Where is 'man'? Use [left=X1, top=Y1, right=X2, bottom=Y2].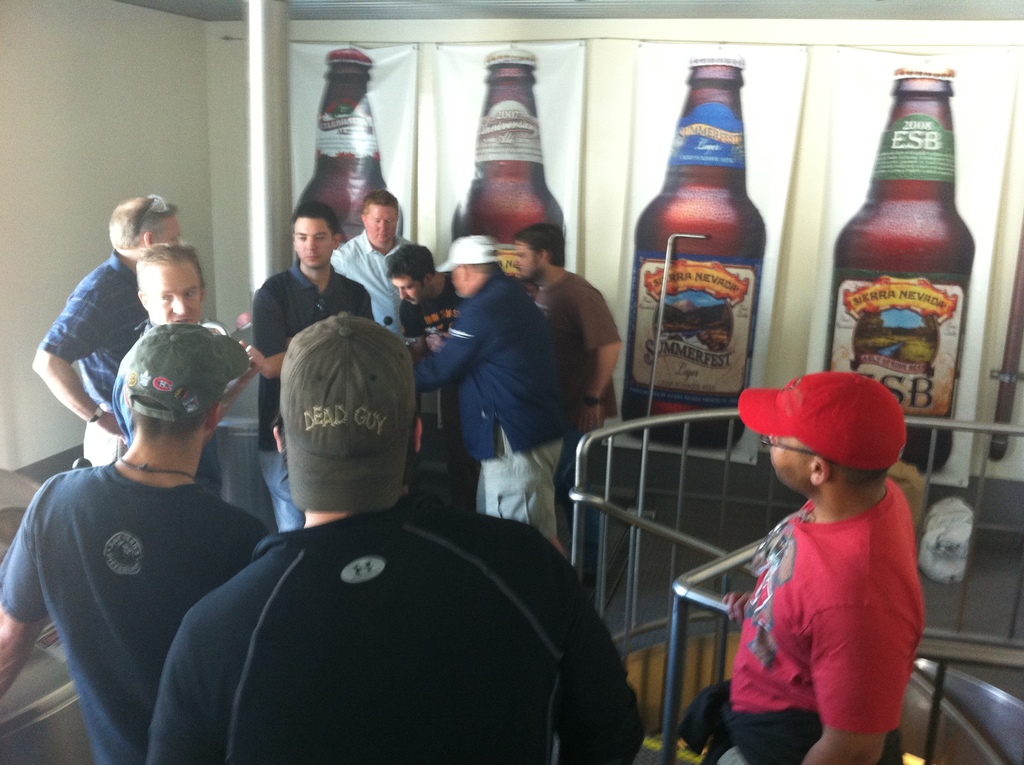
[left=112, top=241, right=263, bottom=497].
